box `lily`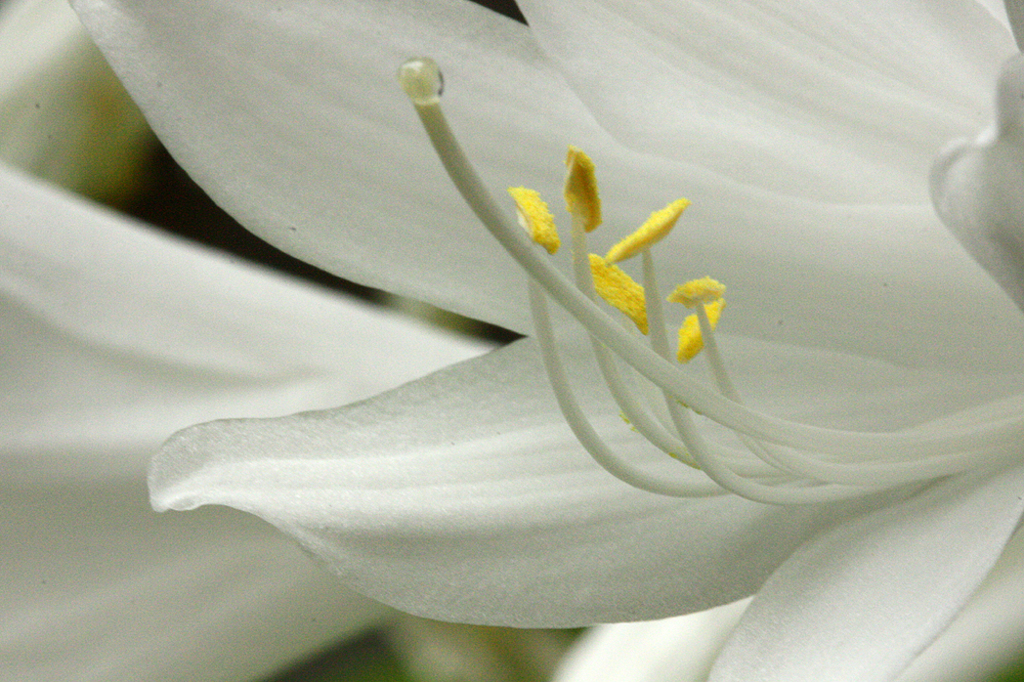
[0,0,1023,681]
